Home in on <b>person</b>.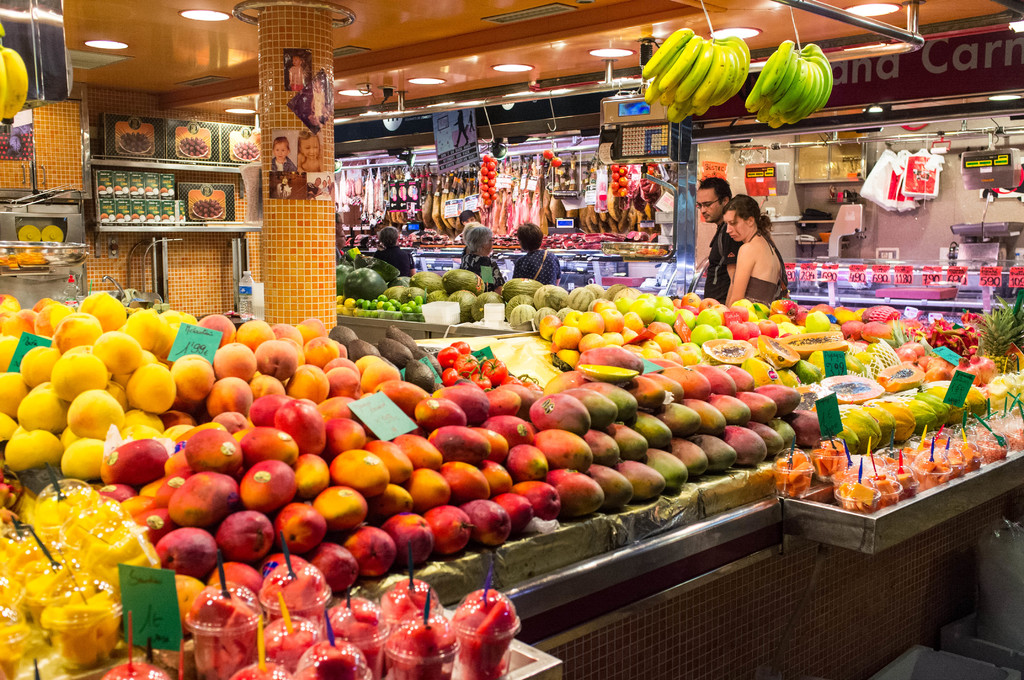
Homed in at (273,173,292,198).
